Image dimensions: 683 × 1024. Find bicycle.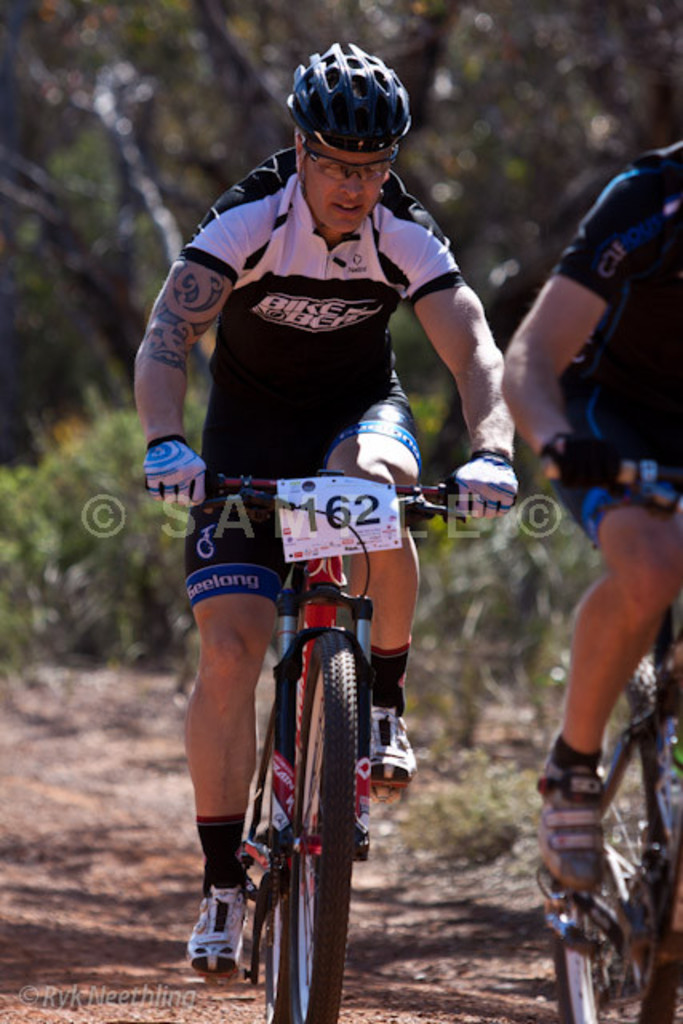
(529,440,681,1022).
